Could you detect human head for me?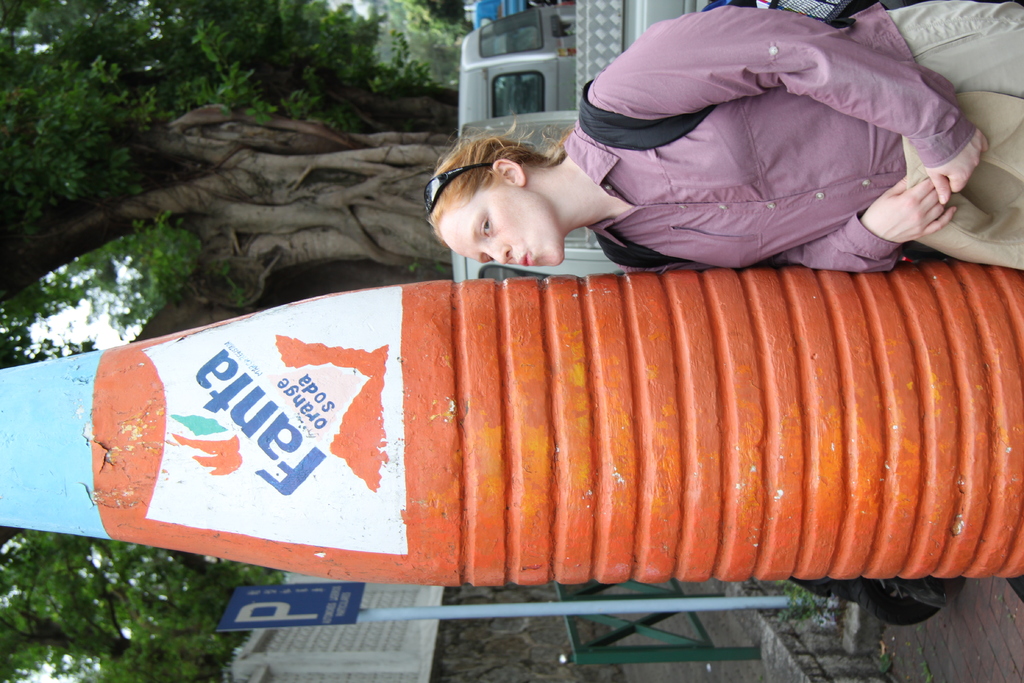
Detection result: 419, 121, 599, 260.
